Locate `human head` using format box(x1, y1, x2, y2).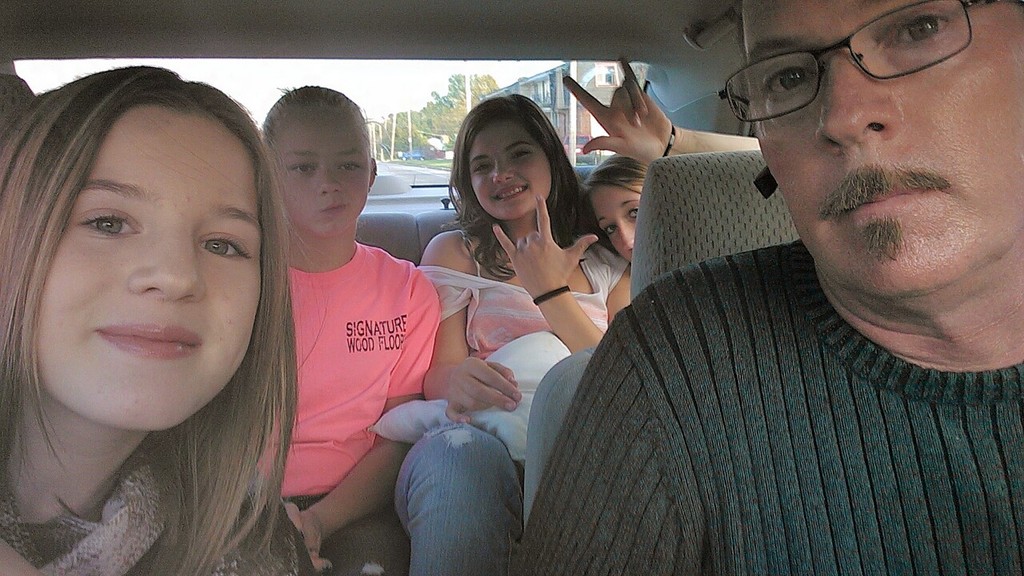
box(442, 90, 576, 219).
